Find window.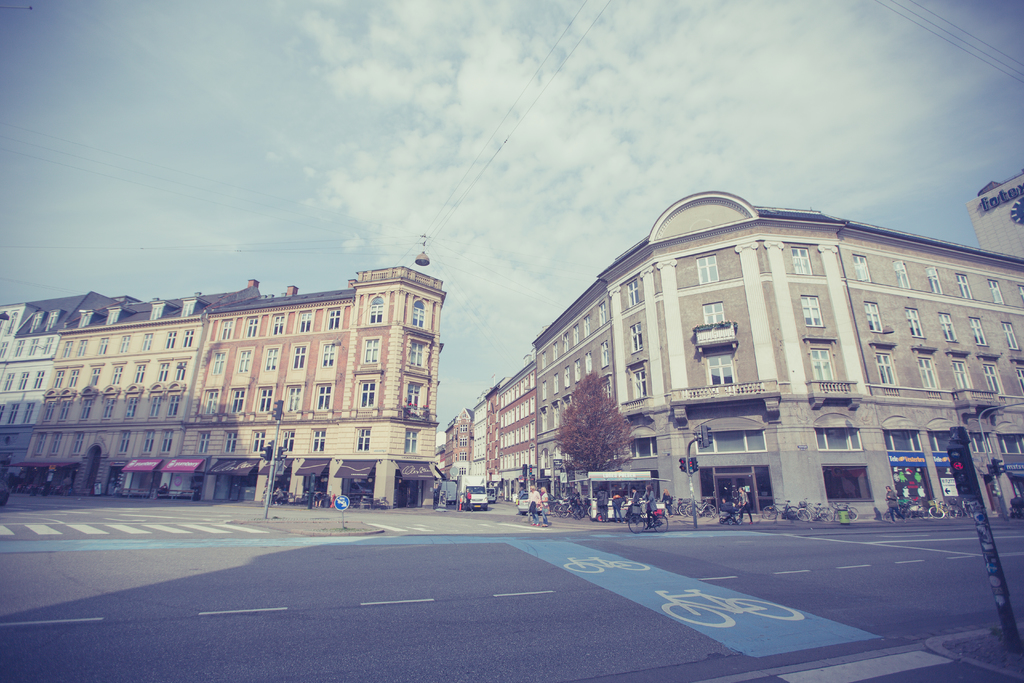
bbox(116, 431, 134, 452).
